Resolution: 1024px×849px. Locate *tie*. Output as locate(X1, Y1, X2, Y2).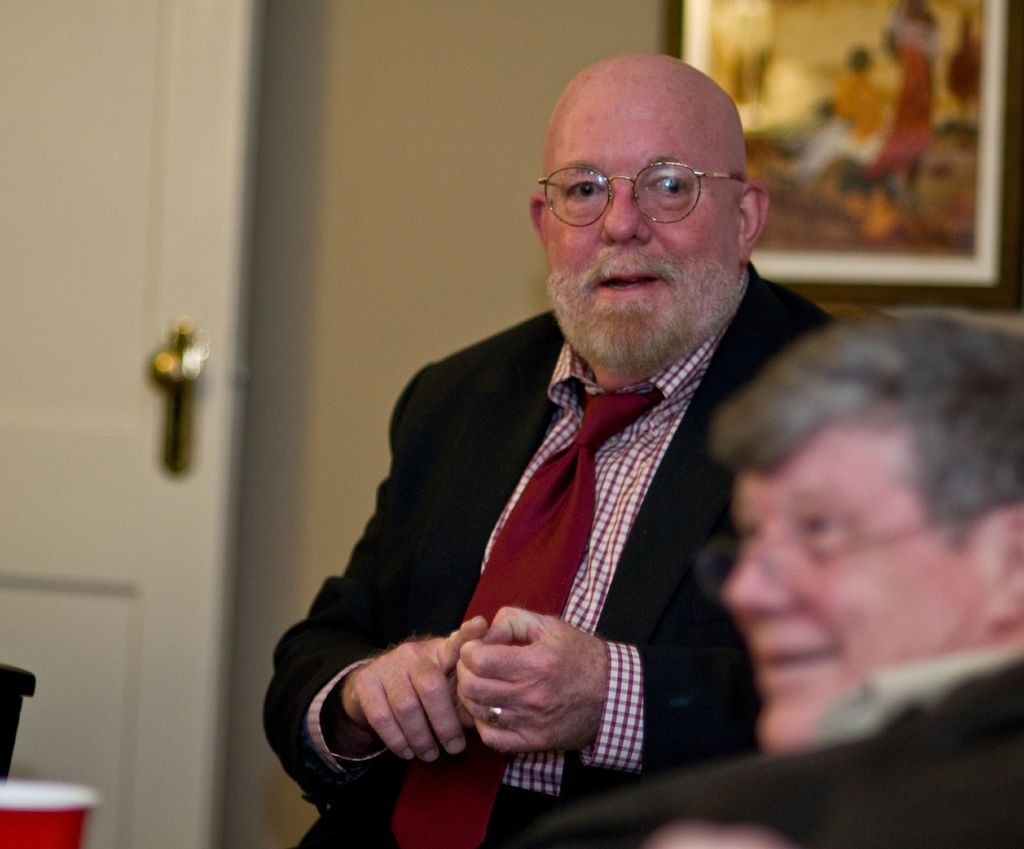
locate(388, 390, 661, 848).
